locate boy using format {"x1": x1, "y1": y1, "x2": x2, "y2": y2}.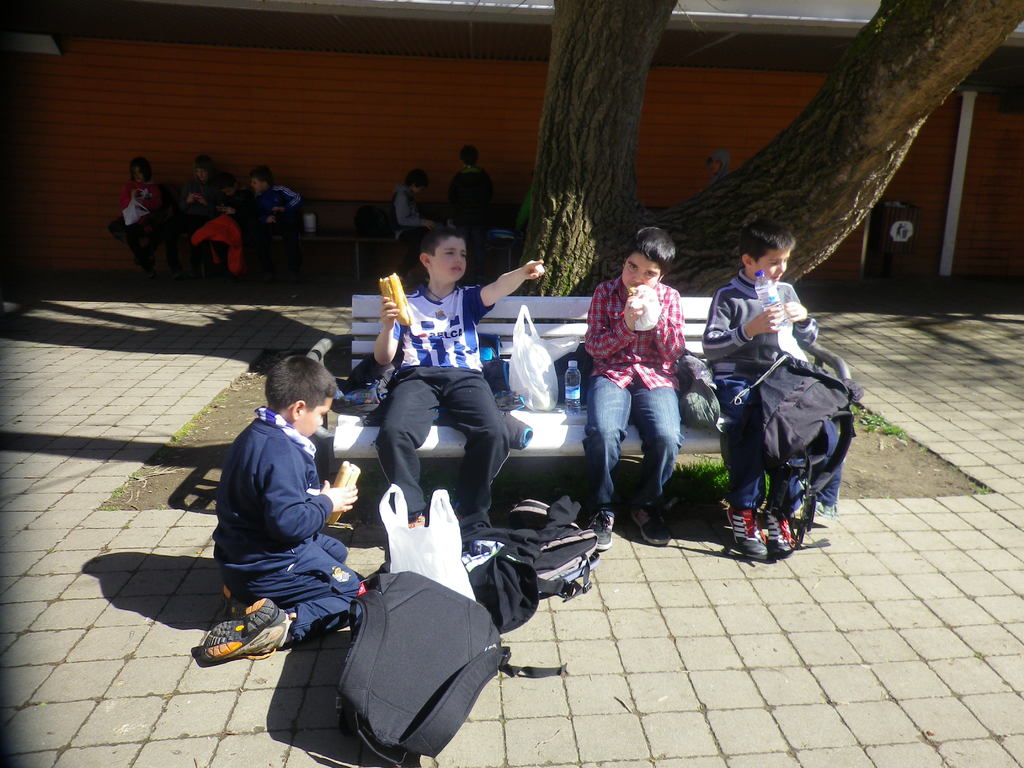
{"x1": 214, "y1": 173, "x2": 246, "y2": 276}.
